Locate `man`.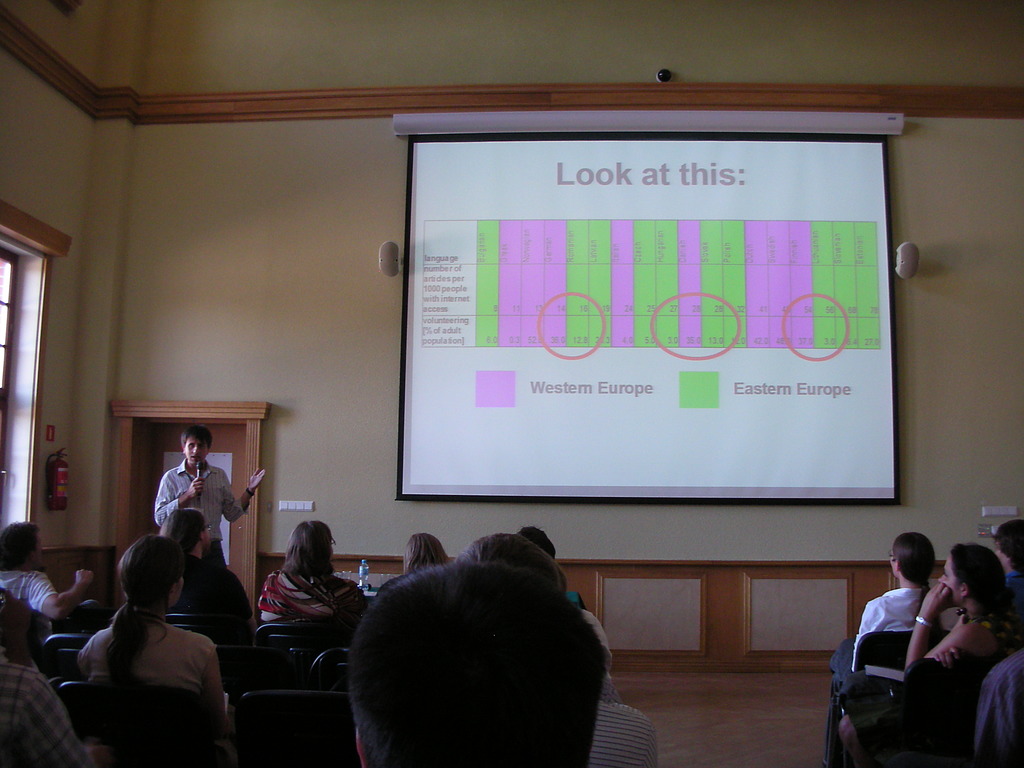
Bounding box: x1=993 y1=519 x2=1023 y2=591.
